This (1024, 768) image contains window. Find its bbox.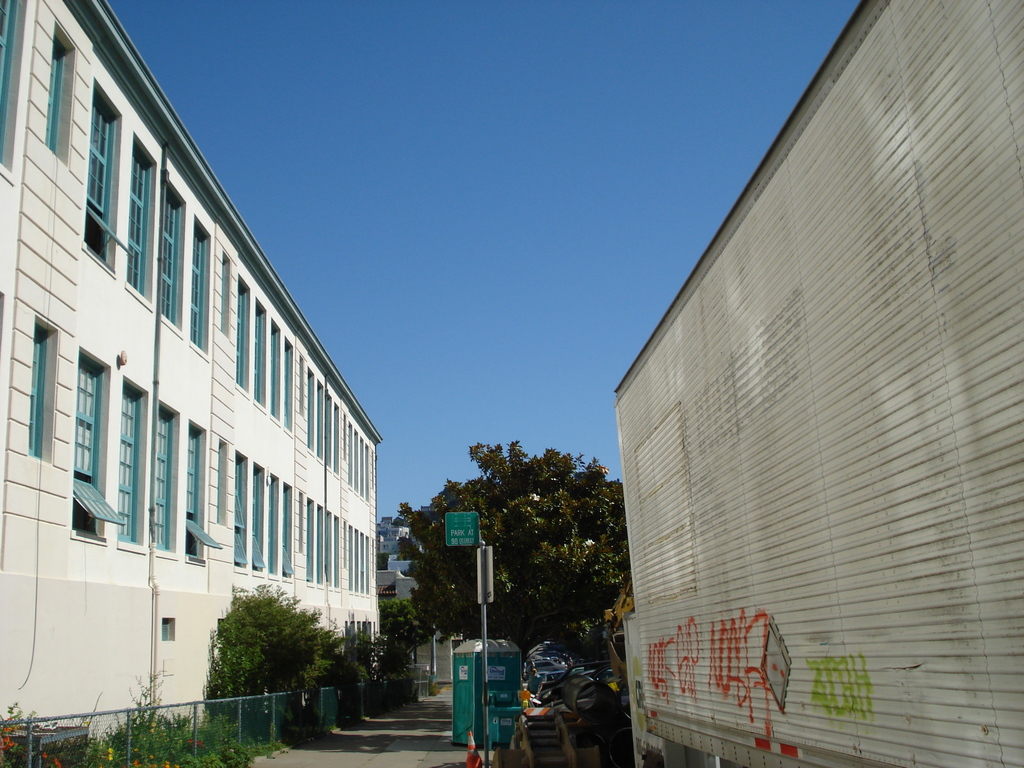
[x1=179, y1=426, x2=222, y2=563].
